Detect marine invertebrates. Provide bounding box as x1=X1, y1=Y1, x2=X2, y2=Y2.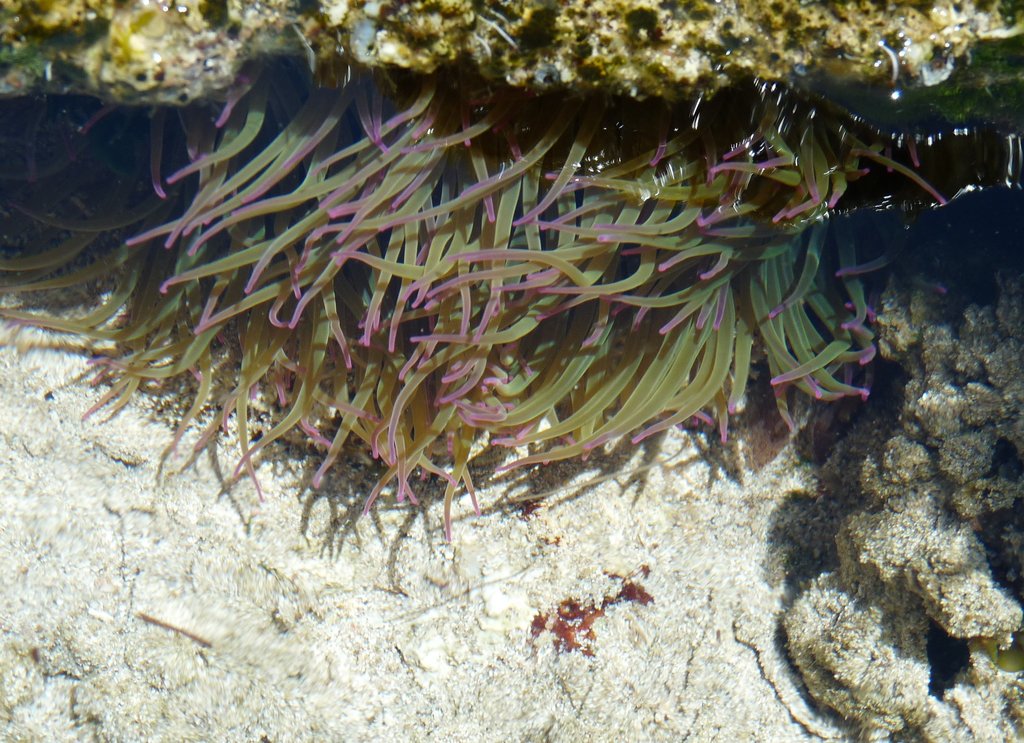
x1=774, y1=223, x2=1023, y2=742.
